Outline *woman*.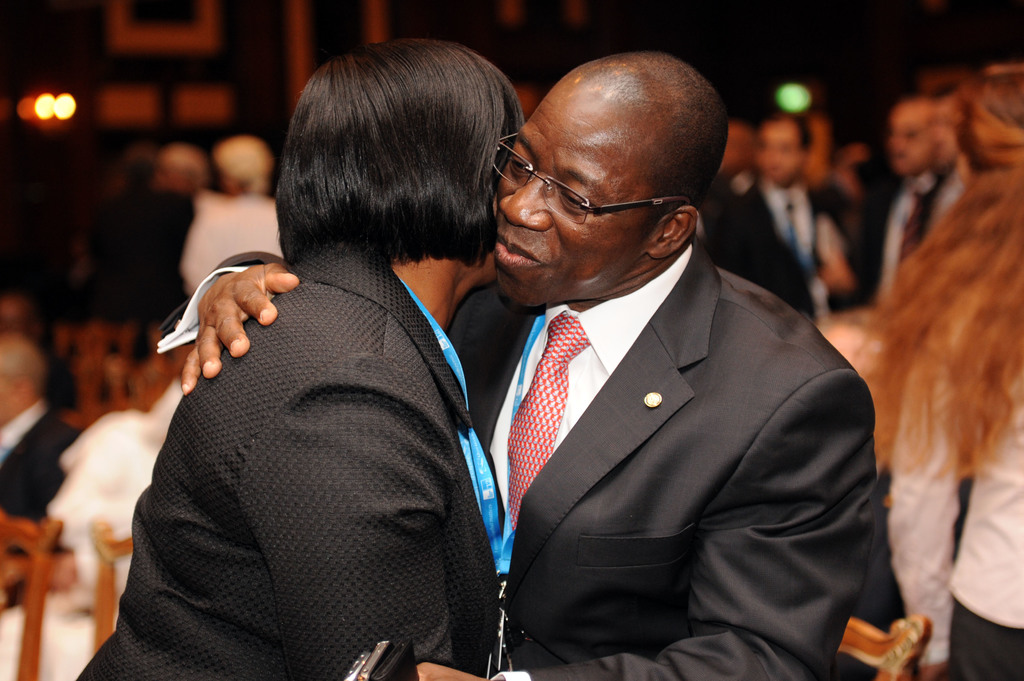
Outline: region(106, 110, 521, 671).
